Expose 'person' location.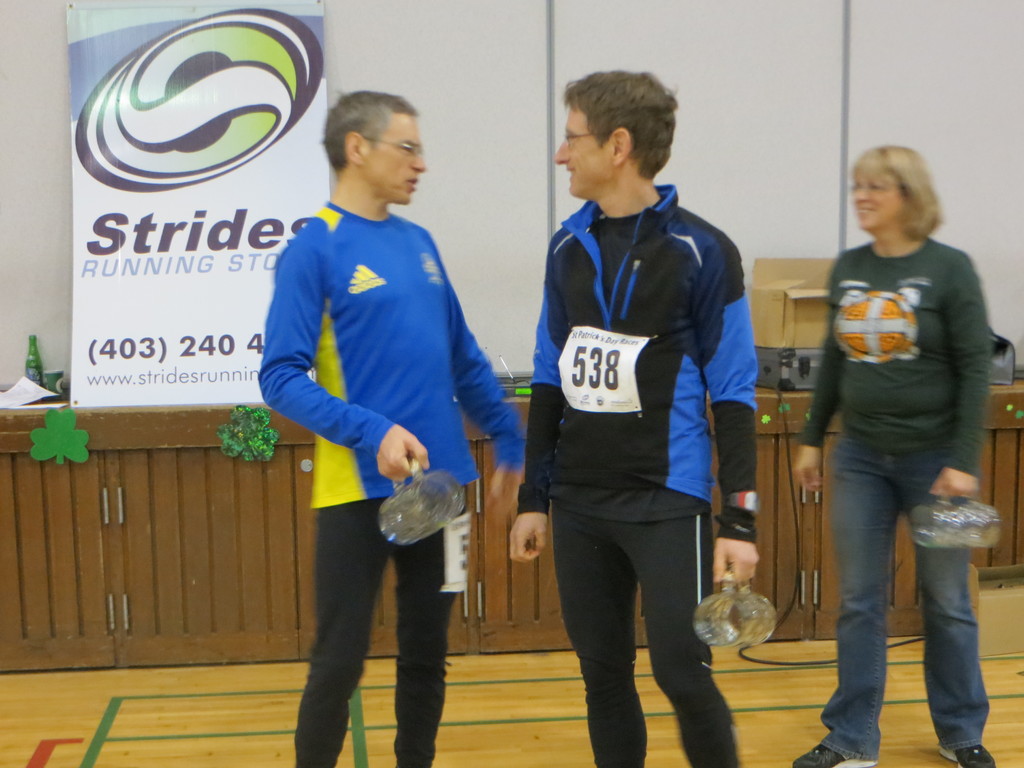
Exposed at <region>260, 83, 526, 767</region>.
